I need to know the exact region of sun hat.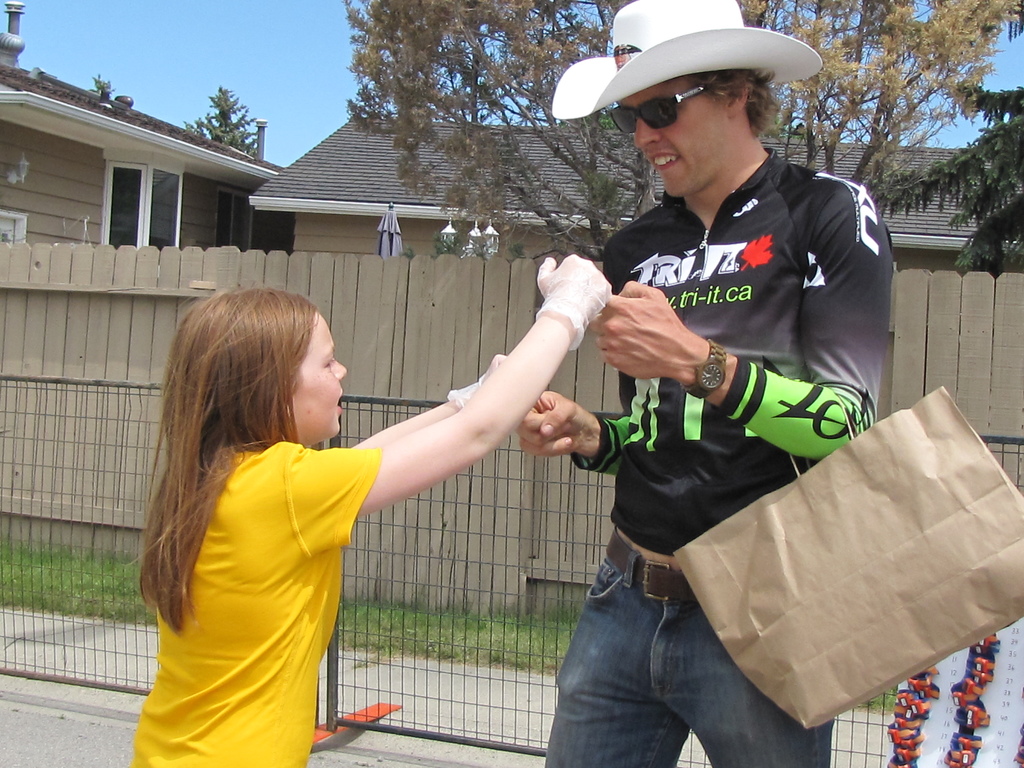
Region: locate(552, 0, 829, 120).
